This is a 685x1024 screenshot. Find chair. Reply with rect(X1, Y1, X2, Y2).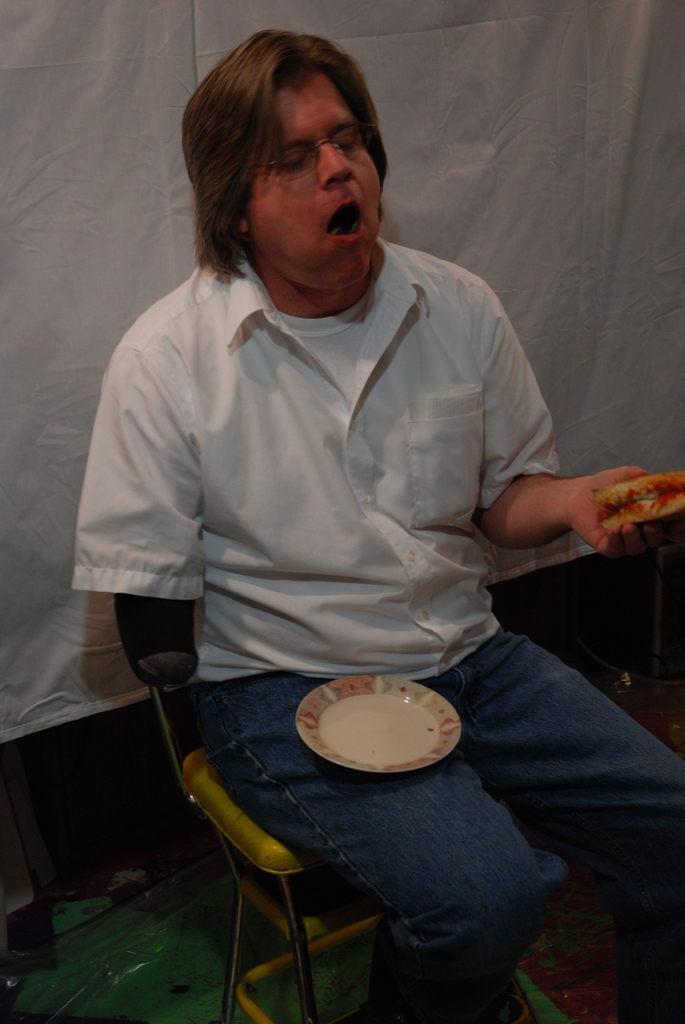
rect(148, 686, 590, 1023).
